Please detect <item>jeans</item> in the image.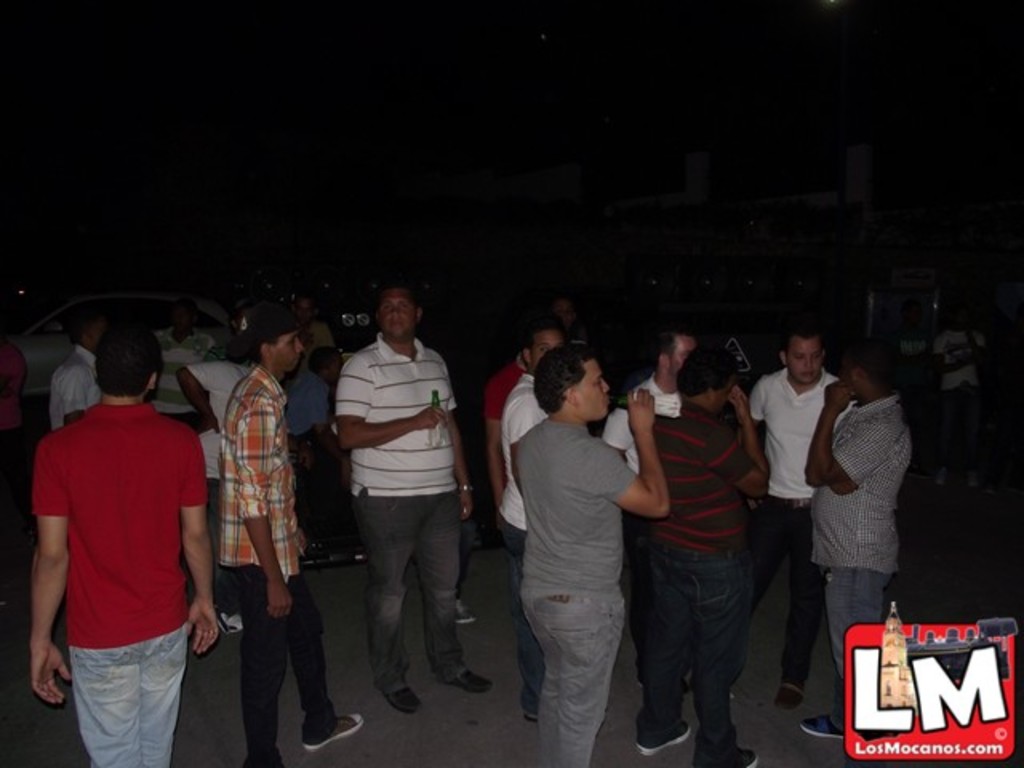
x1=826 y1=566 x2=886 y2=726.
